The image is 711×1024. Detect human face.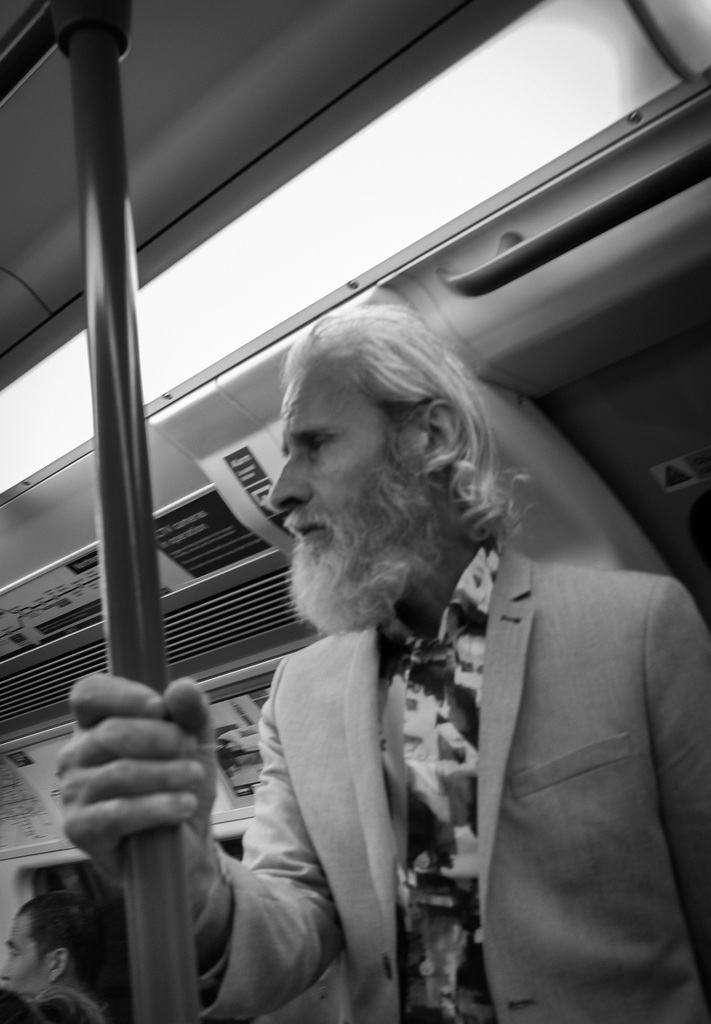
Detection: 1:911:52:1004.
